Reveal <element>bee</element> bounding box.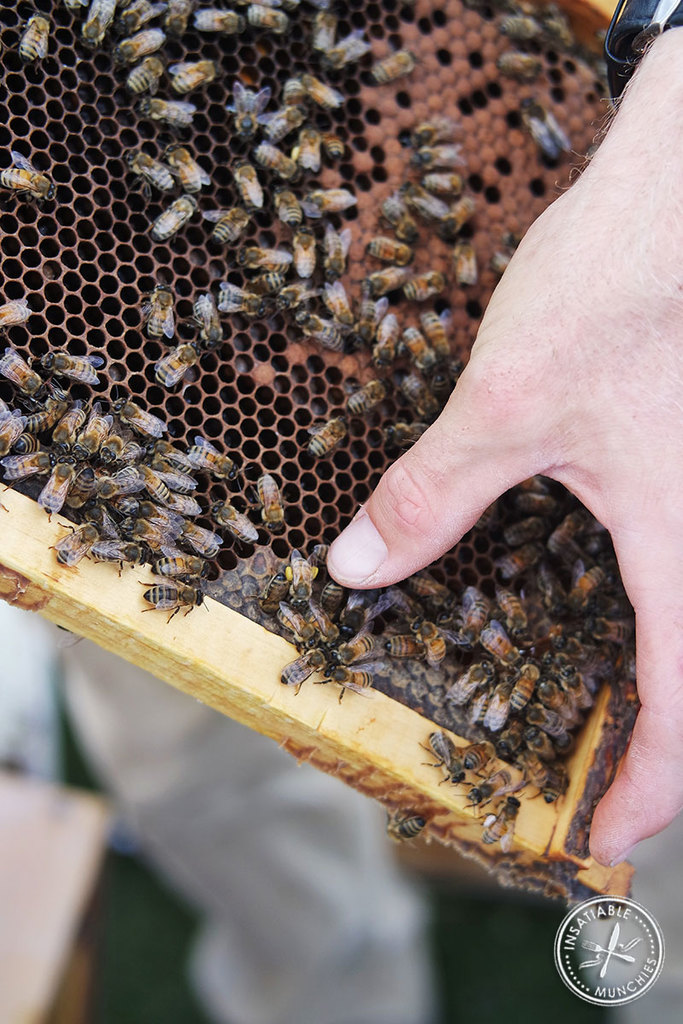
Revealed: select_region(270, 282, 326, 315).
